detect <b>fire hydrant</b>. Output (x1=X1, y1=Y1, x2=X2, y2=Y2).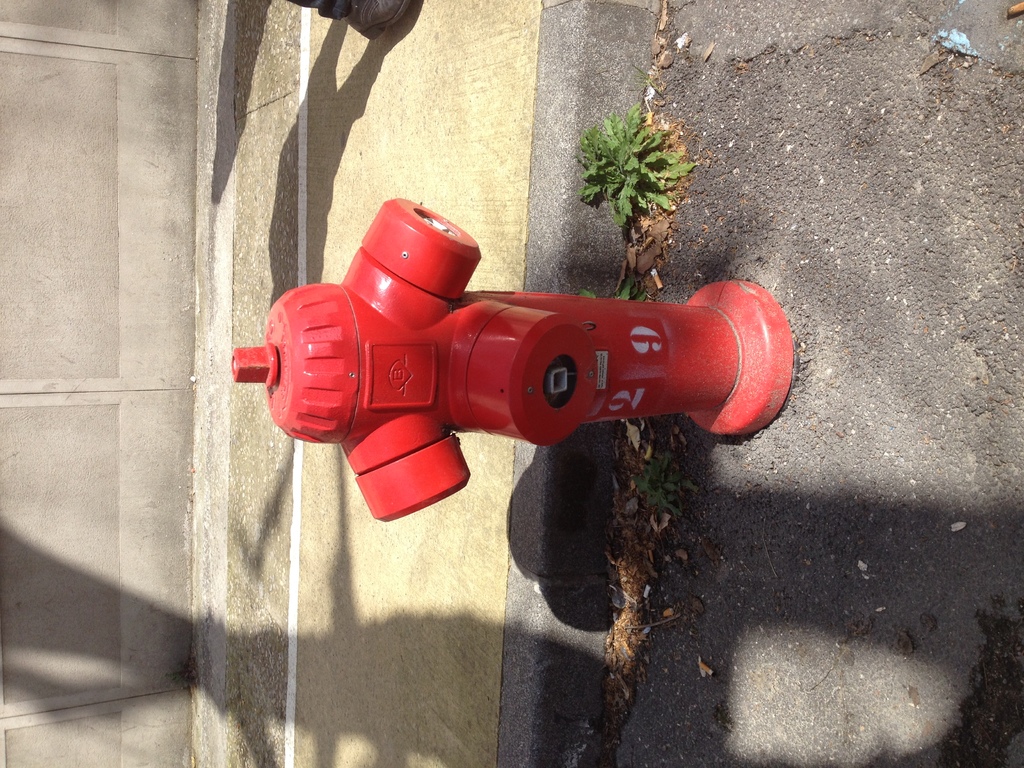
(x1=229, y1=199, x2=793, y2=518).
